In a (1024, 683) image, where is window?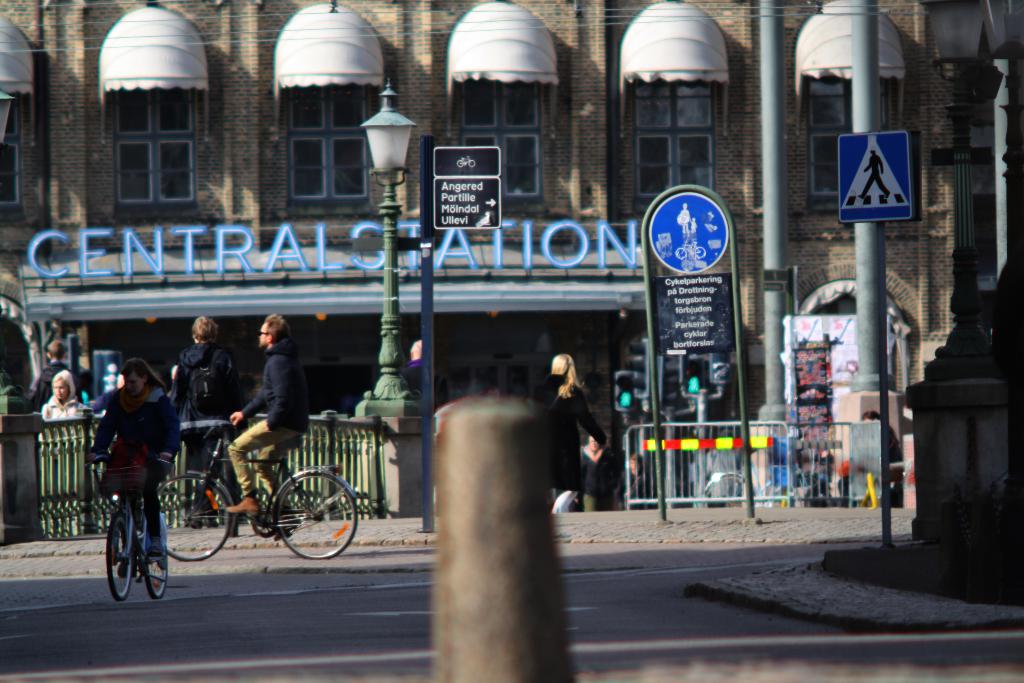
288 84 365 202.
